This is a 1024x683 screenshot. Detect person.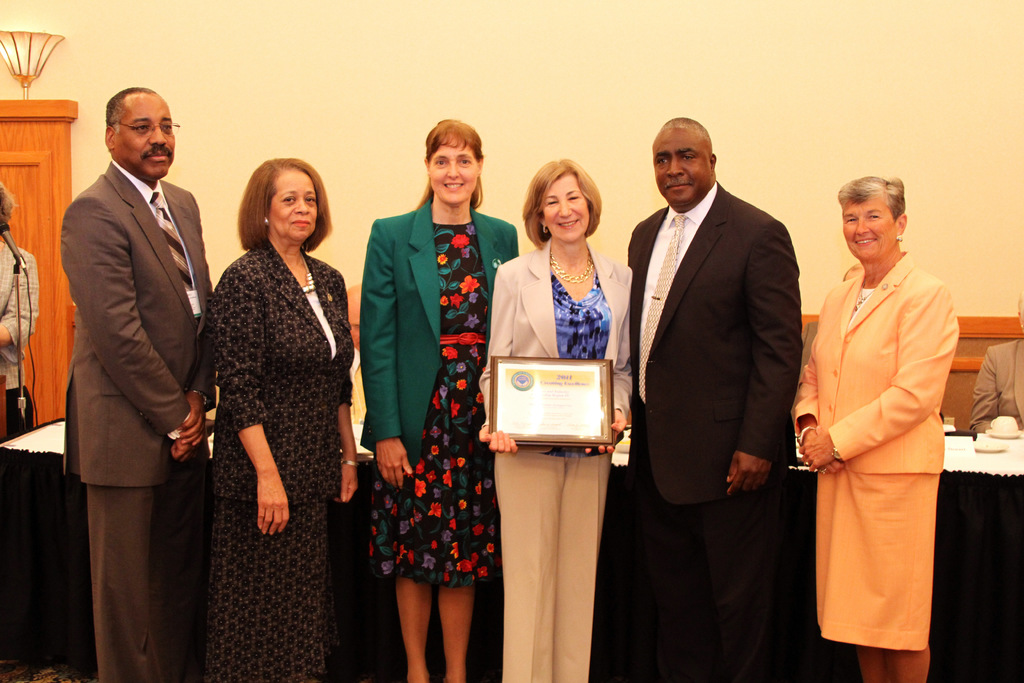
l=63, t=83, r=218, b=682.
